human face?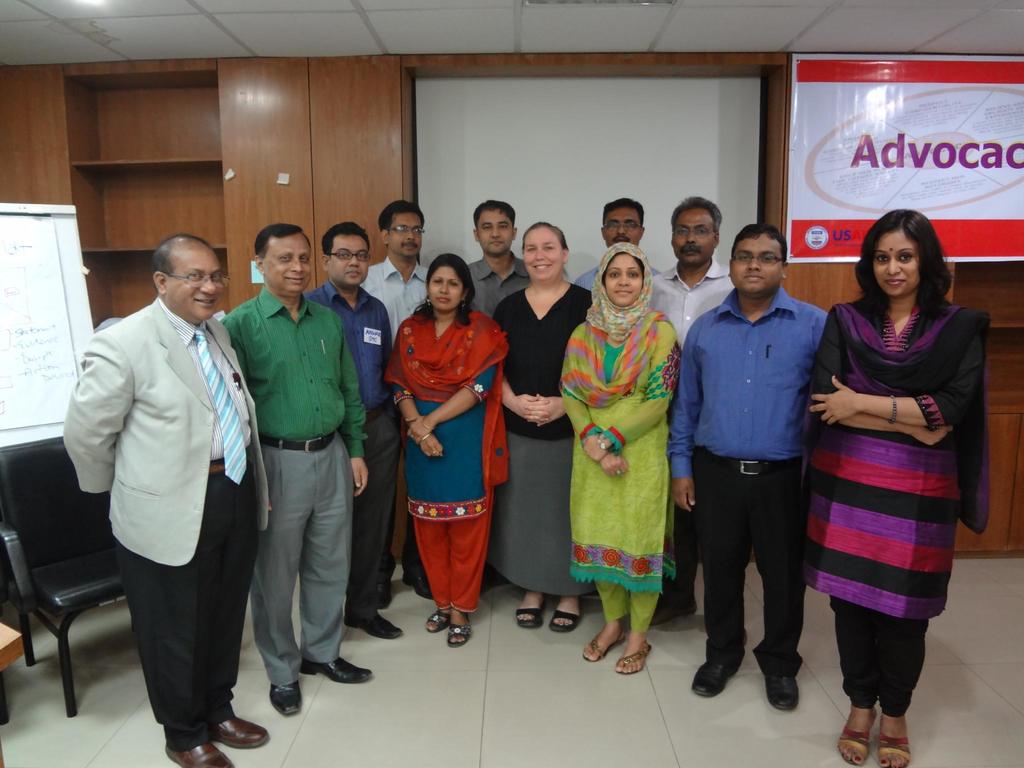
rect(479, 210, 513, 253)
